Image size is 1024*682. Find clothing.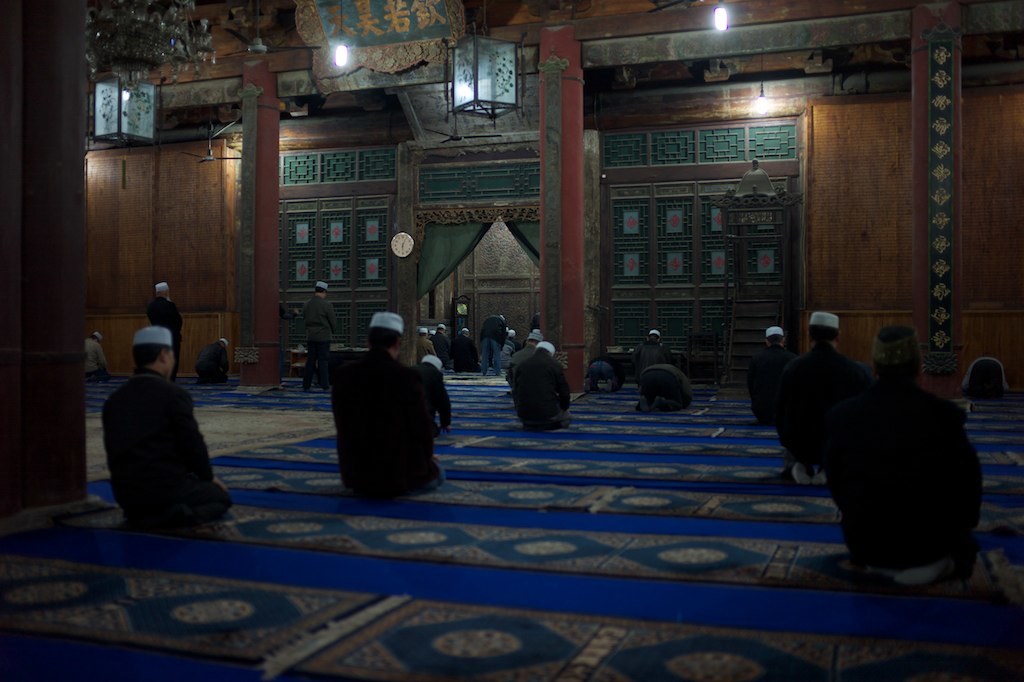
locate(301, 290, 329, 382).
